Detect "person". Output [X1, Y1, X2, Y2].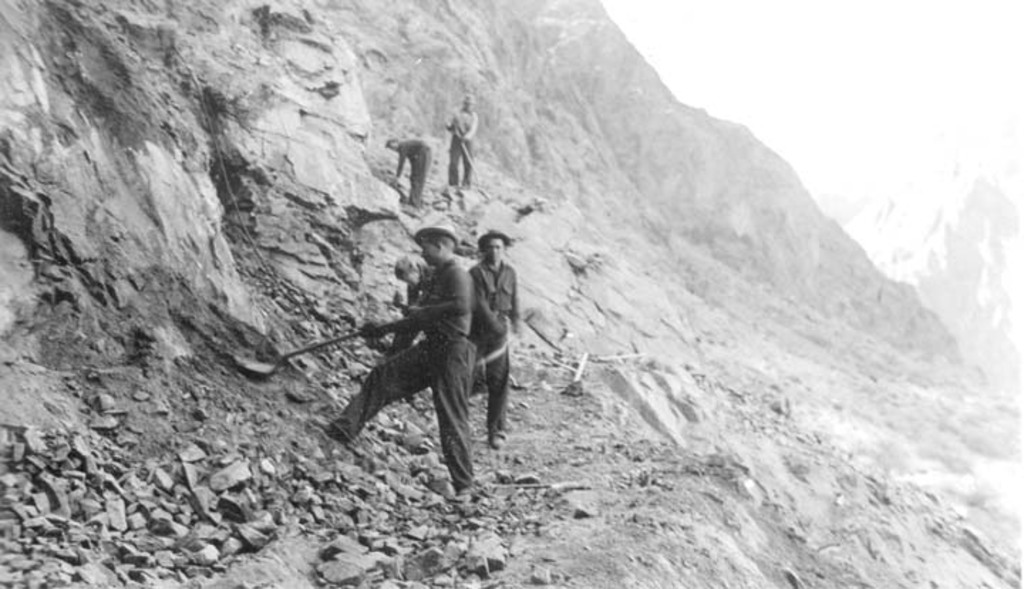
[447, 92, 475, 195].
